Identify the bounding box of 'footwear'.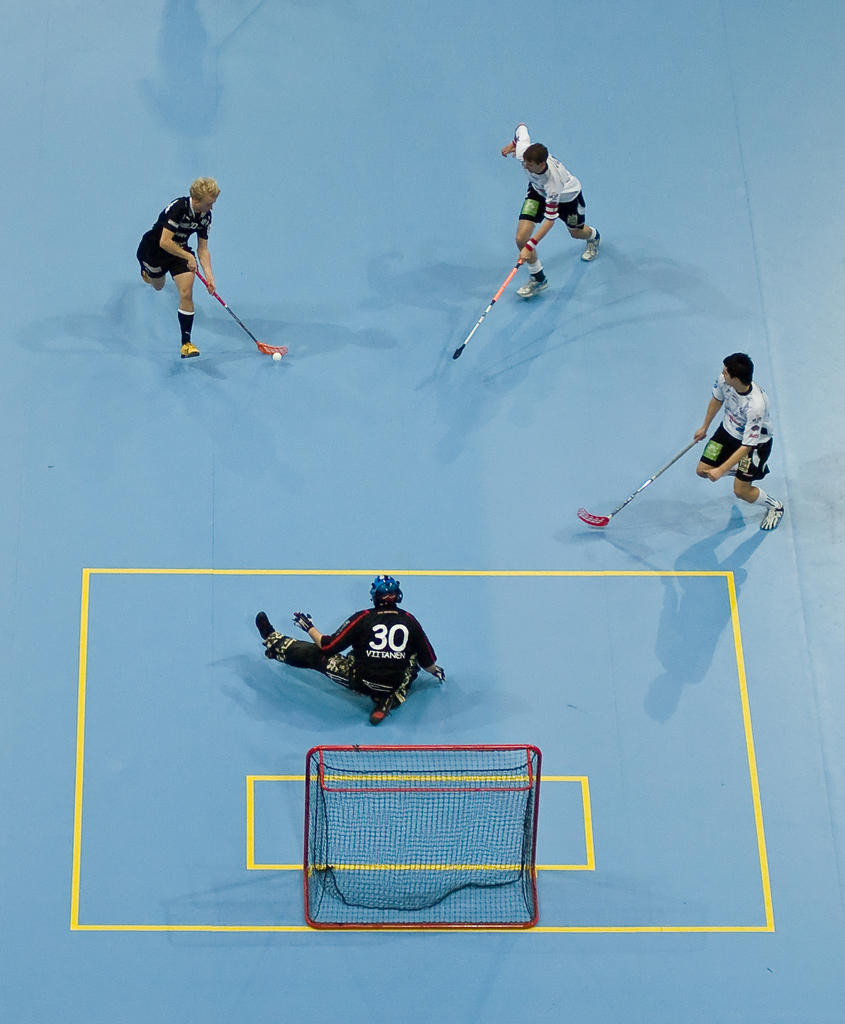
[139,267,150,286].
